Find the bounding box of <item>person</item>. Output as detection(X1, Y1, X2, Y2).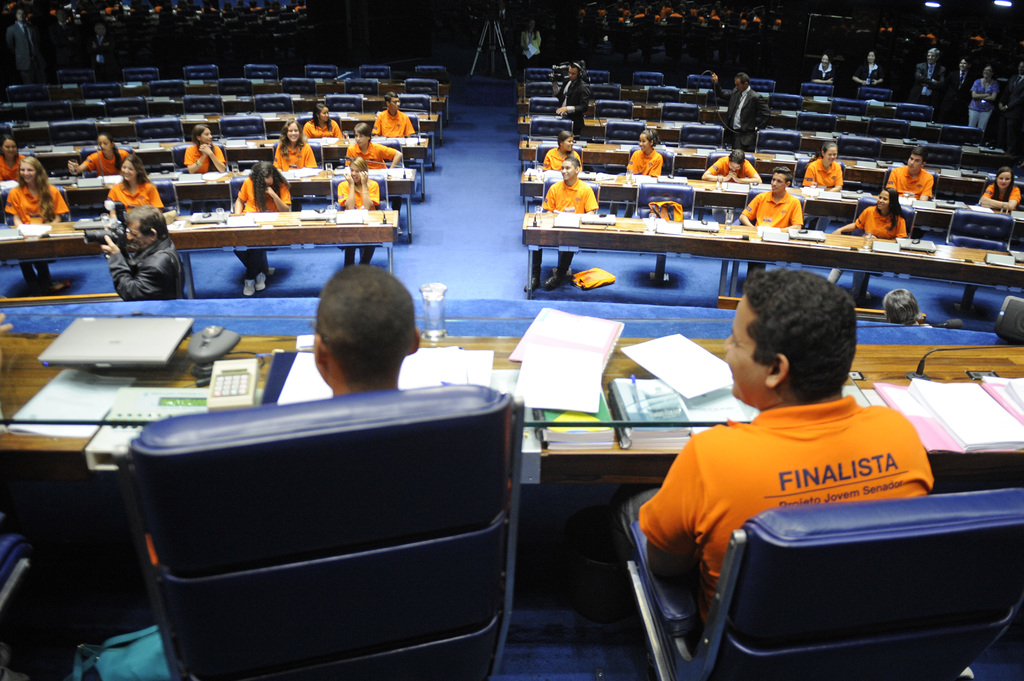
detection(913, 42, 942, 107).
